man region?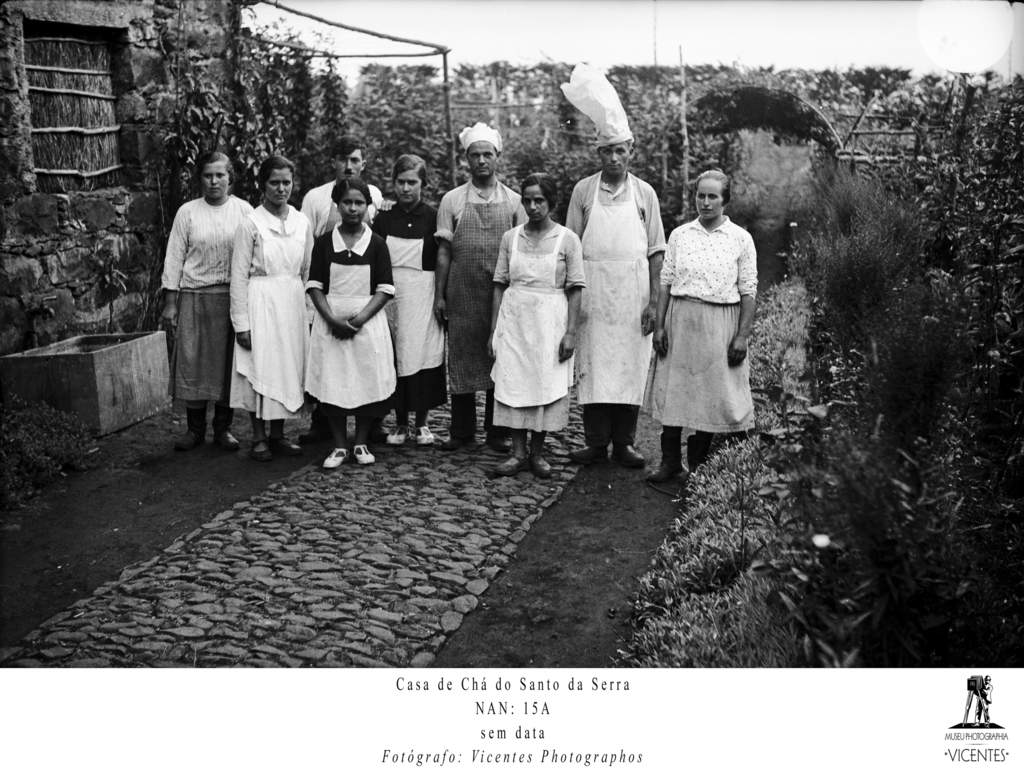
[x1=556, y1=63, x2=668, y2=474]
